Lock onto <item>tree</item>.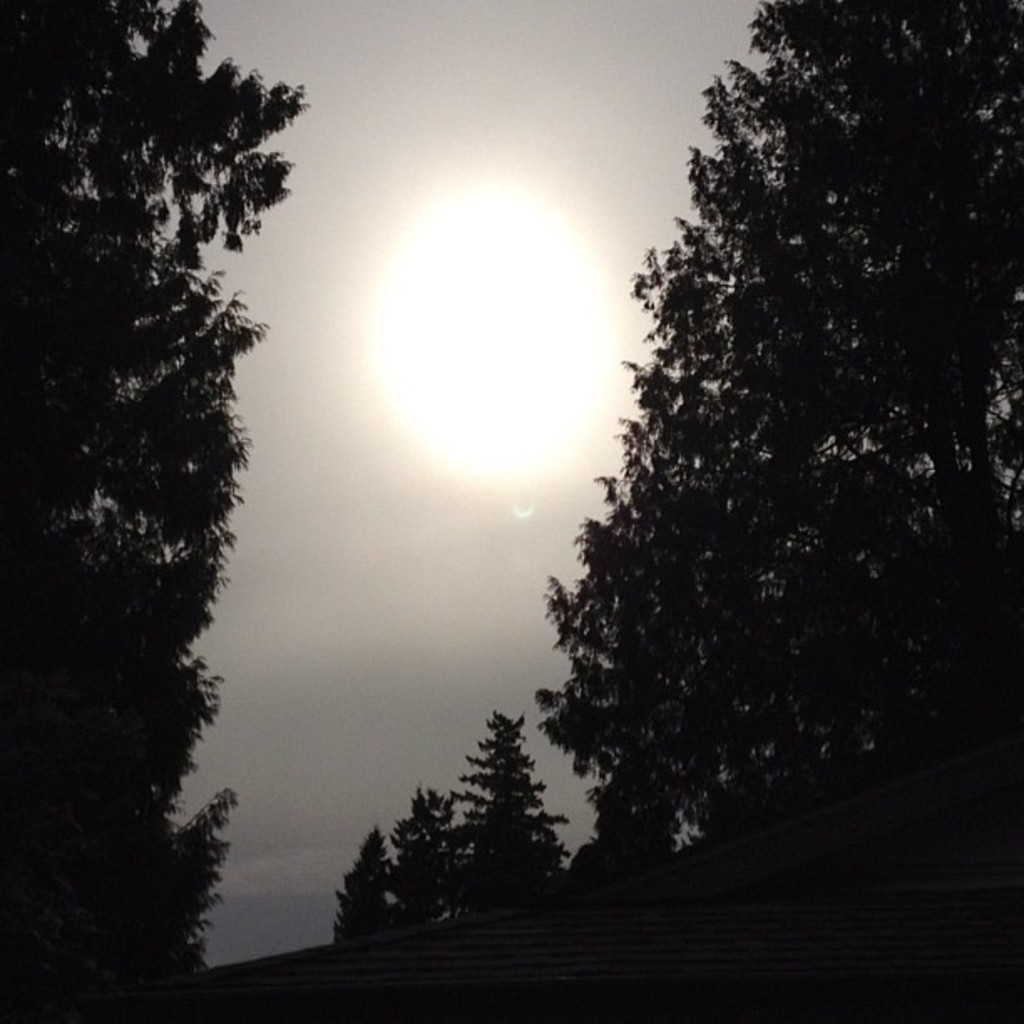
Locked: [381,786,474,932].
